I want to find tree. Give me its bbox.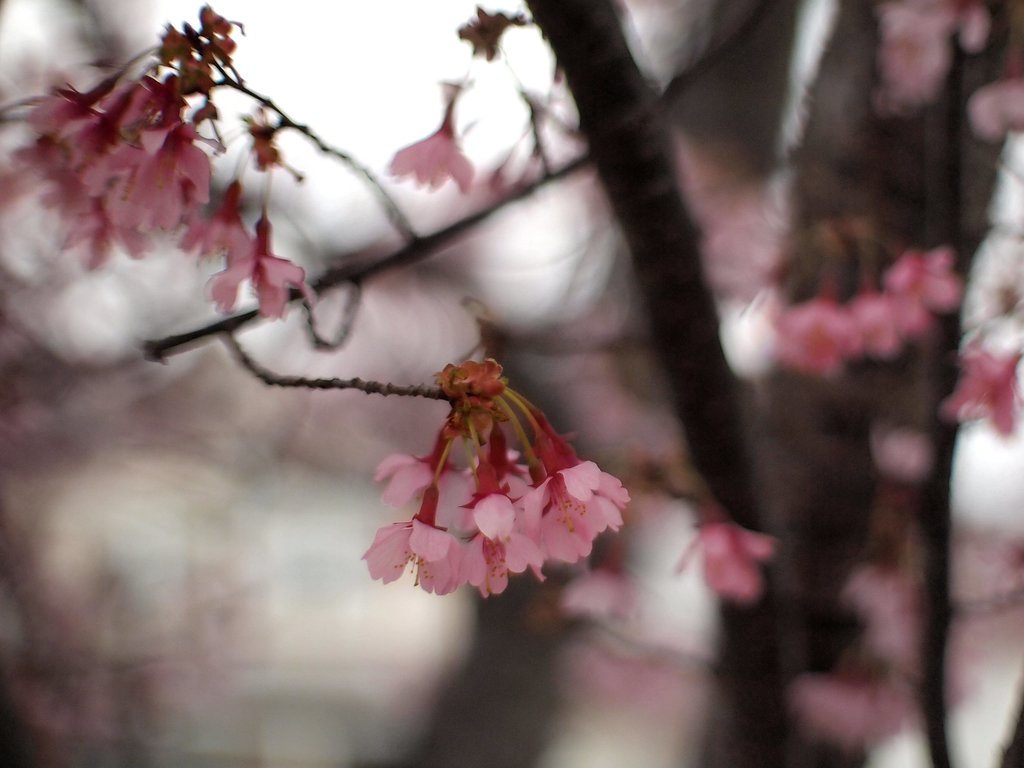
(0,0,1001,705).
